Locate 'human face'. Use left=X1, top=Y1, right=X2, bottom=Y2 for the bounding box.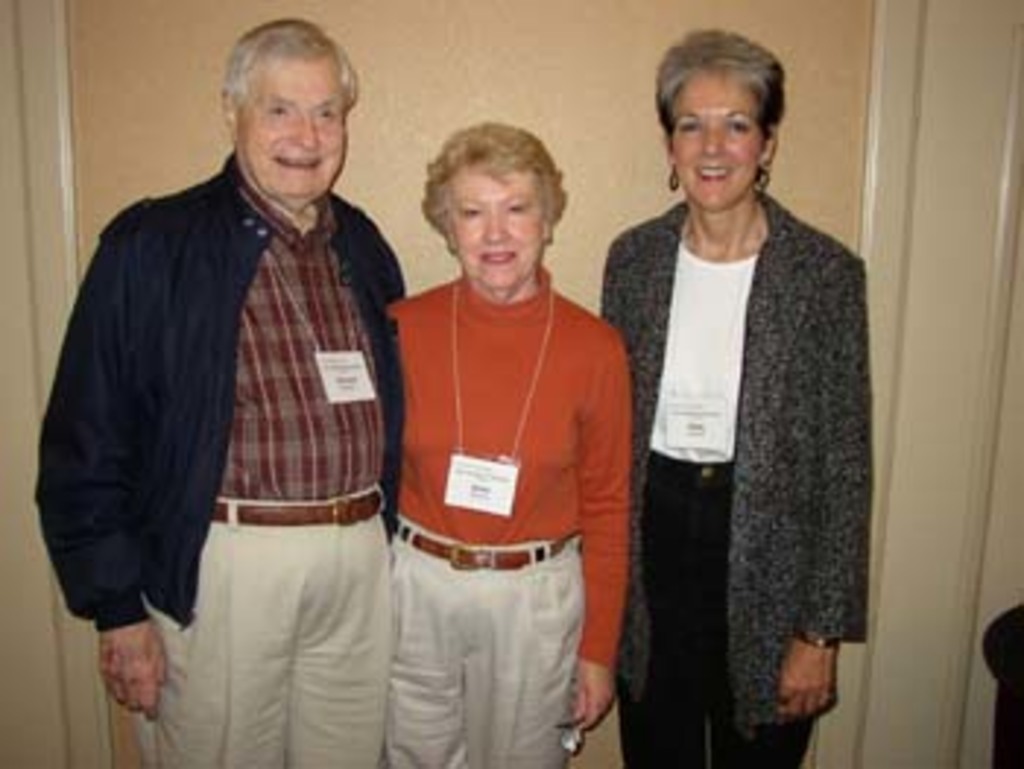
left=234, top=58, right=351, bottom=202.
